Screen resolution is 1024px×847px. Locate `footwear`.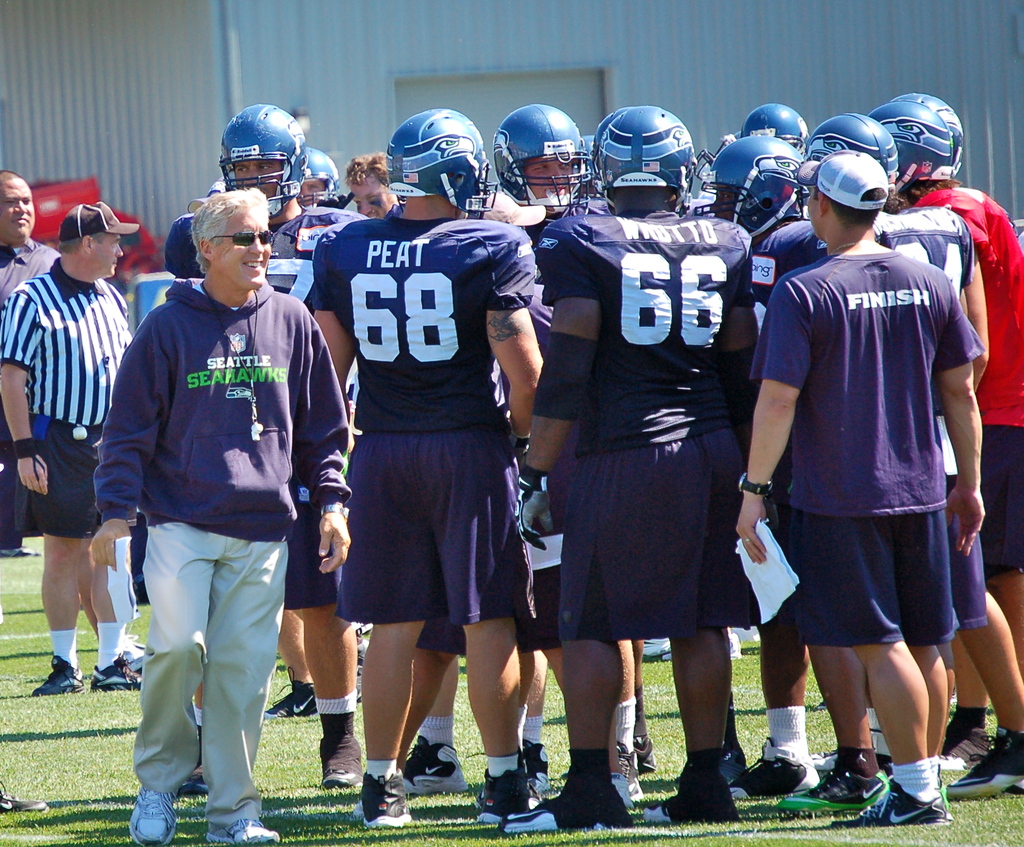
[left=120, top=637, right=145, bottom=669].
